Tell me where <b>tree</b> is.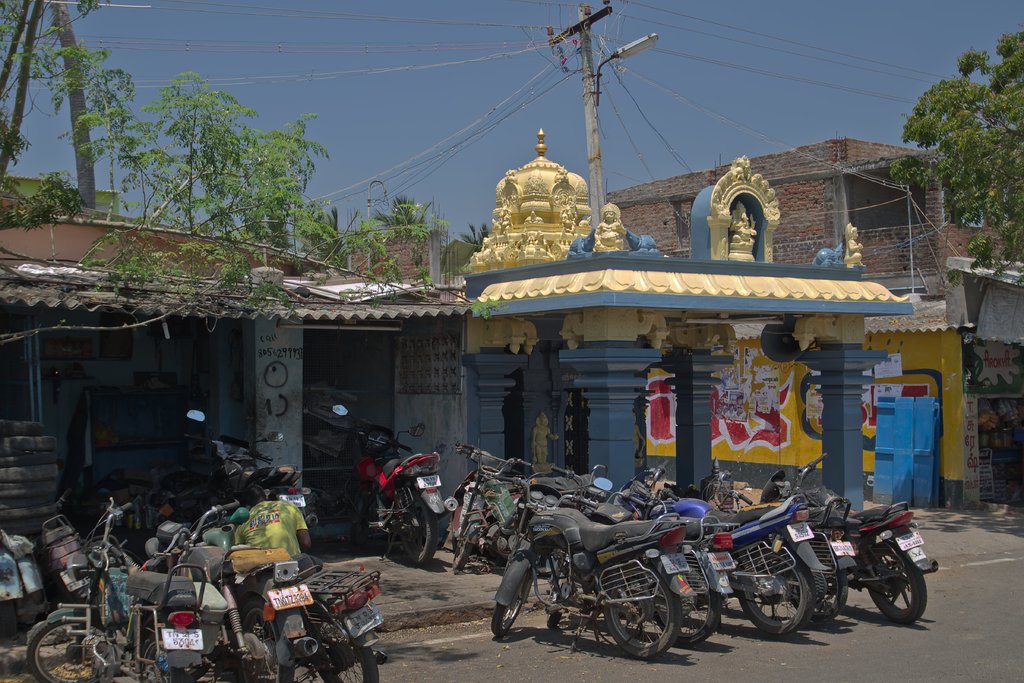
<b>tree</b> is at (0, 0, 446, 353).
